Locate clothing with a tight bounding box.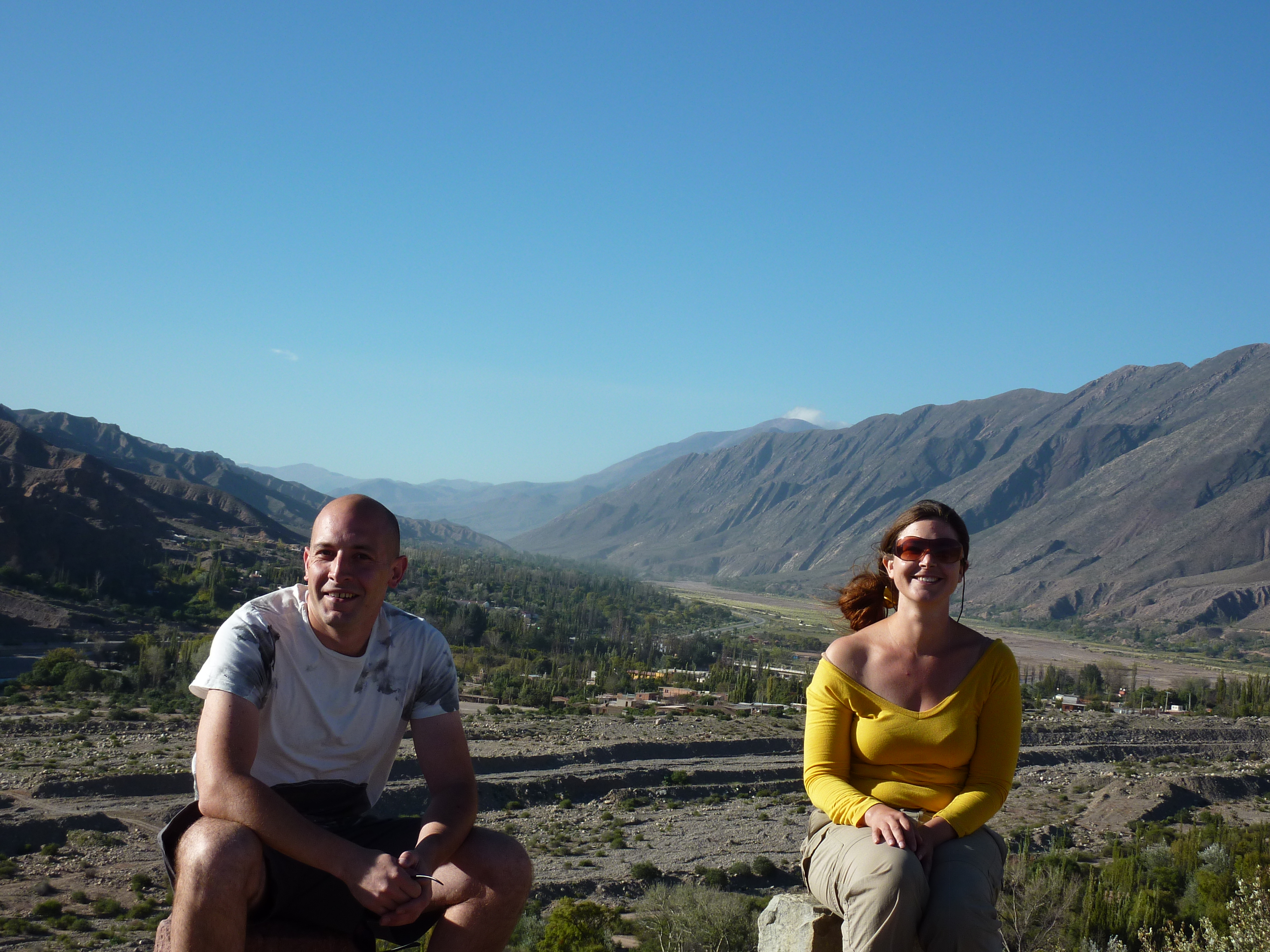
278 281 352 331.
